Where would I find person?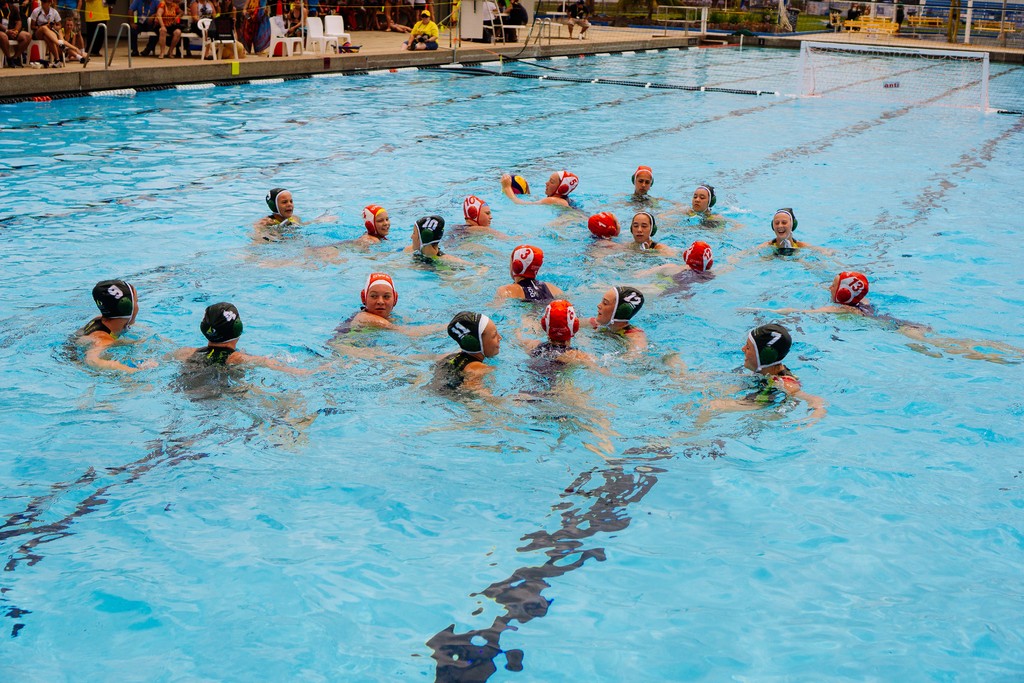
At 59:281:160:373.
